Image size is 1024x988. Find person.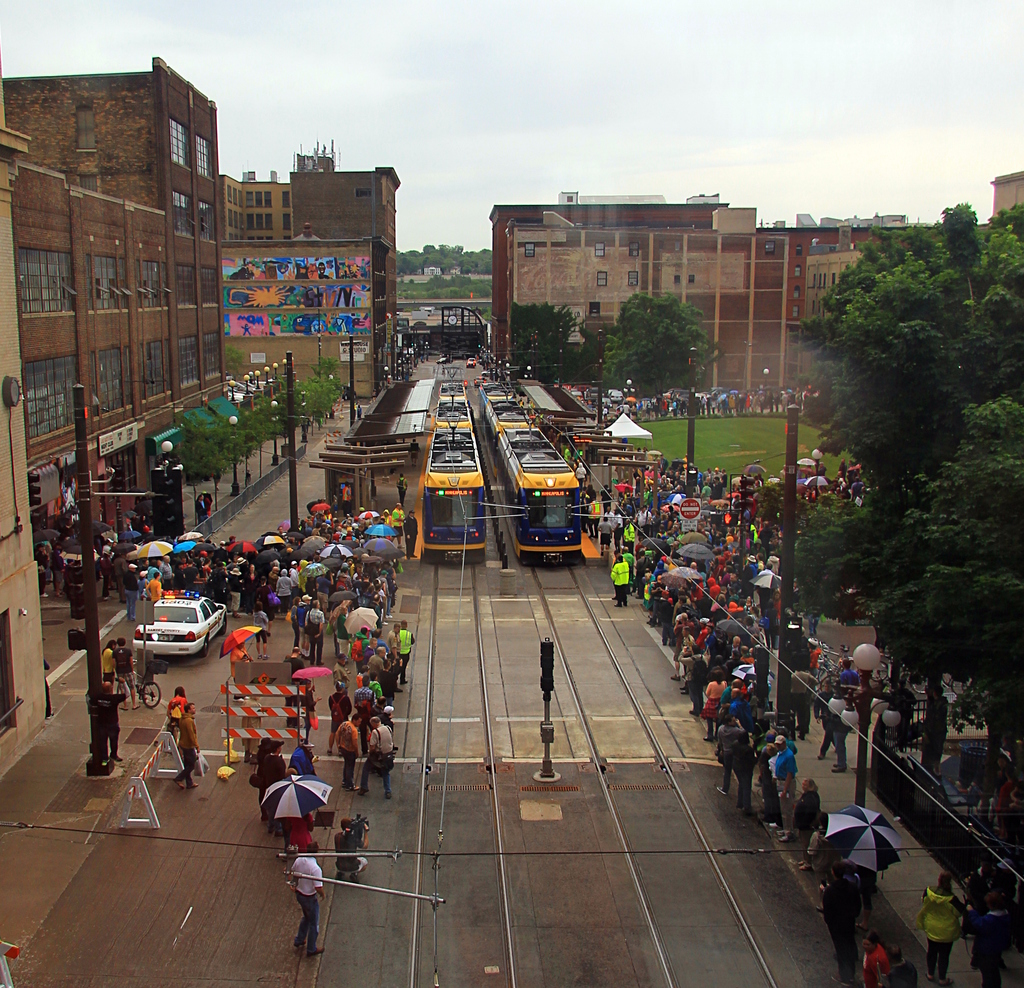
{"x1": 613, "y1": 511, "x2": 623, "y2": 548}.
